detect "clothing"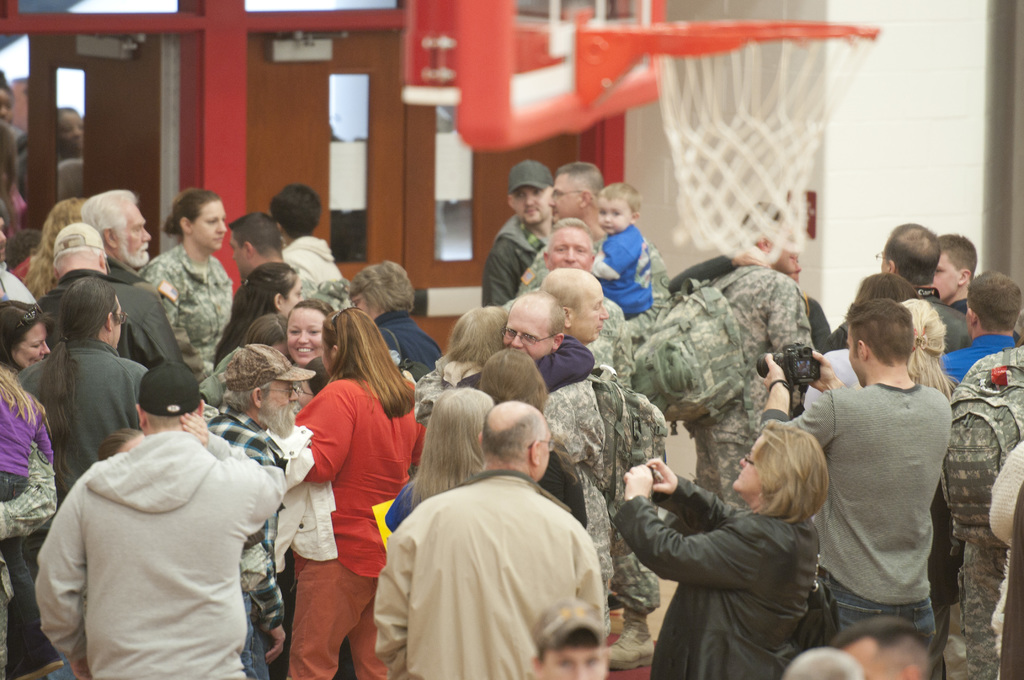
<bbox>372, 462, 612, 679</bbox>
